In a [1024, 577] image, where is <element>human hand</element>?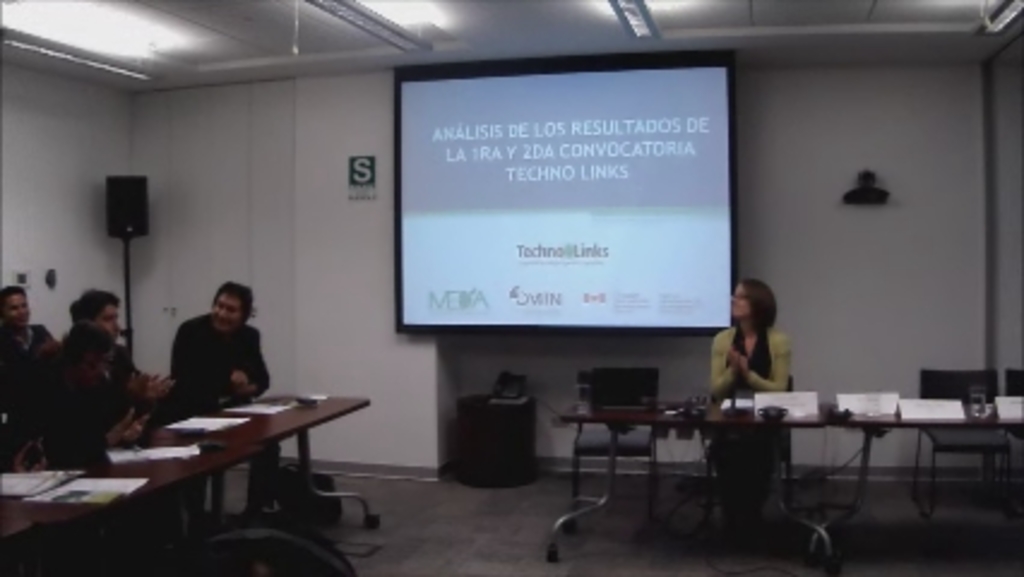
rect(738, 361, 757, 377).
